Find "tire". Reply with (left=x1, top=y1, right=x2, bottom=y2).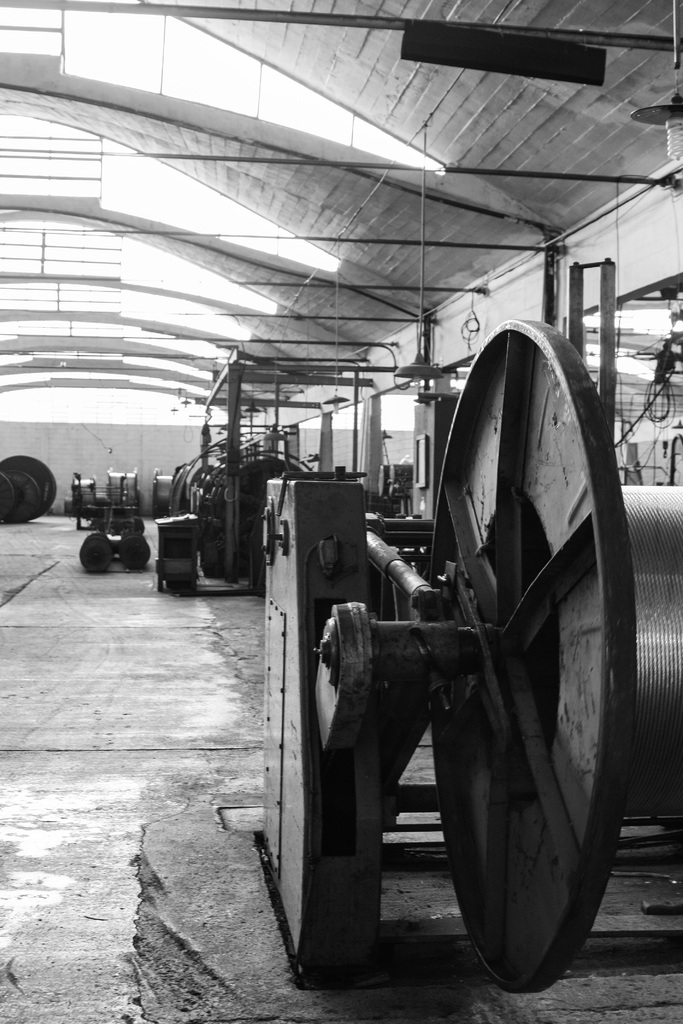
(left=76, top=538, right=114, bottom=575).
